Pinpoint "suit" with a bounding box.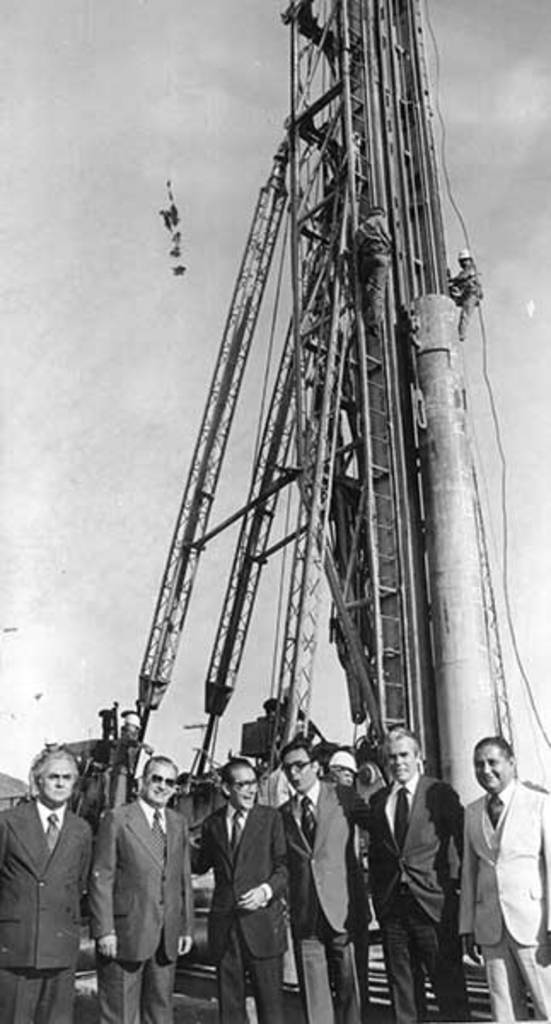
(278,792,380,1022).
